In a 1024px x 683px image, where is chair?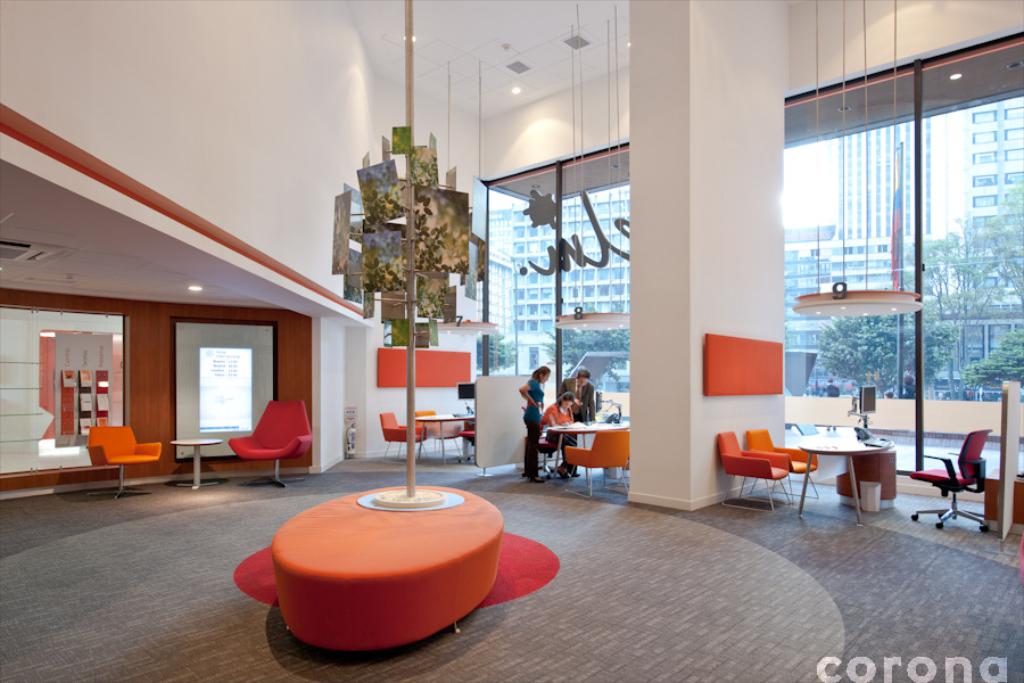
[left=449, top=426, right=472, bottom=469].
